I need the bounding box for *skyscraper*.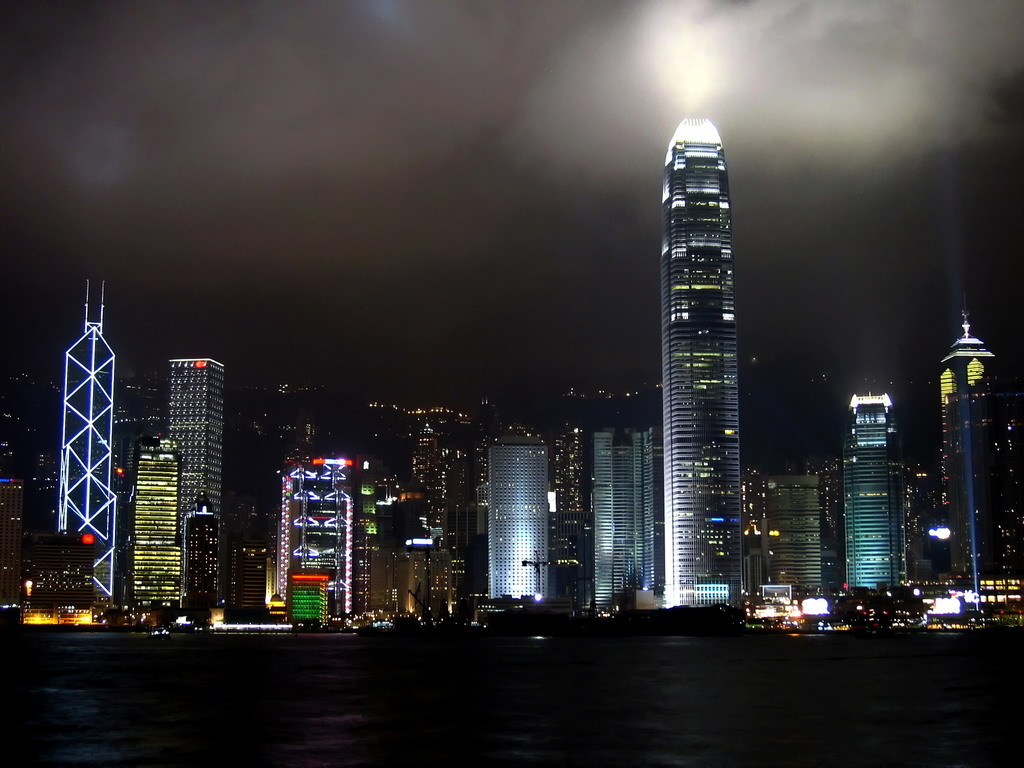
Here it is: 131:424:193:626.
